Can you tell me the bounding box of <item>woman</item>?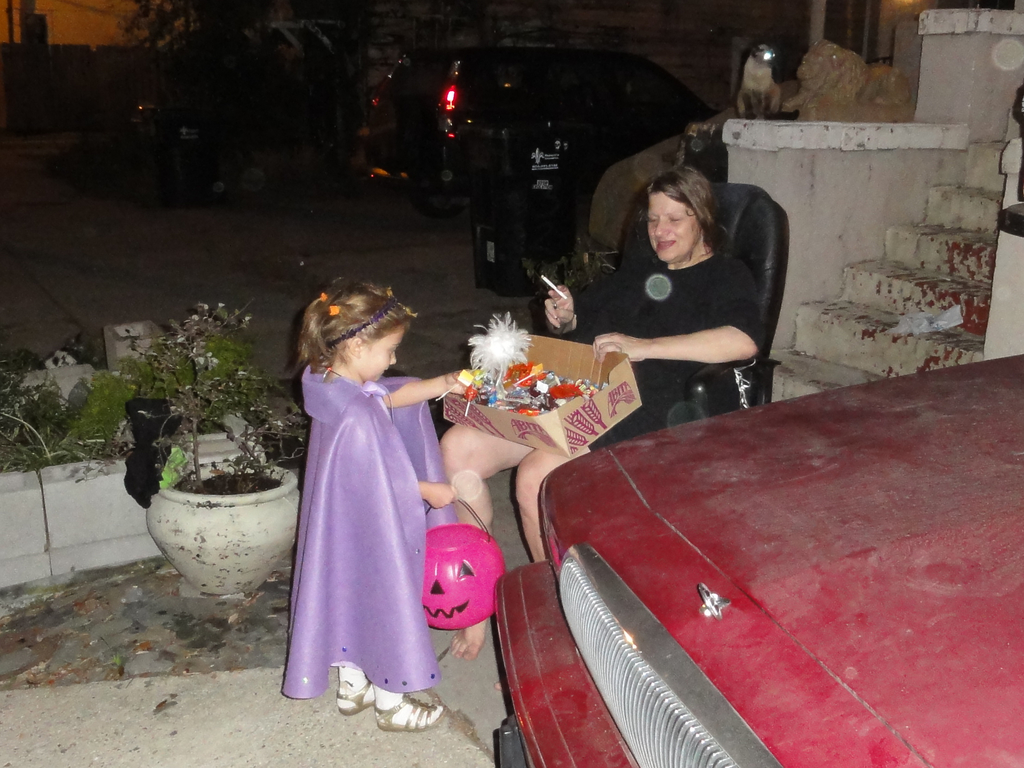
l=435, t=162, r=760, b=688.
